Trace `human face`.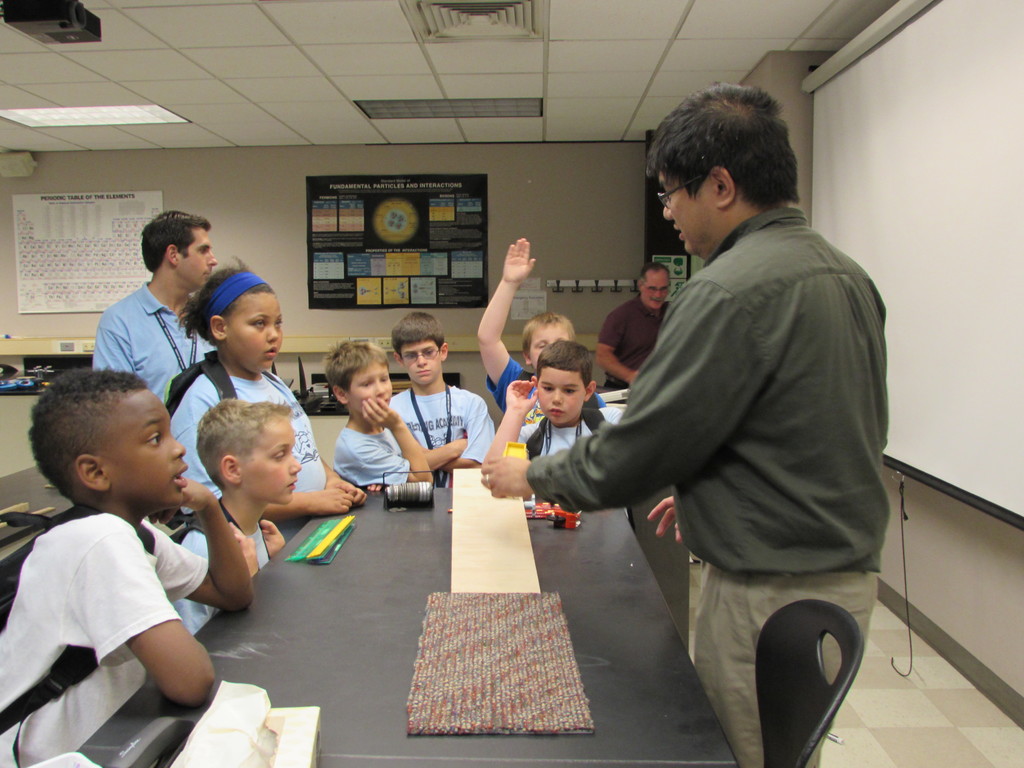
Traced to rect(241, 417, 303, 504).
